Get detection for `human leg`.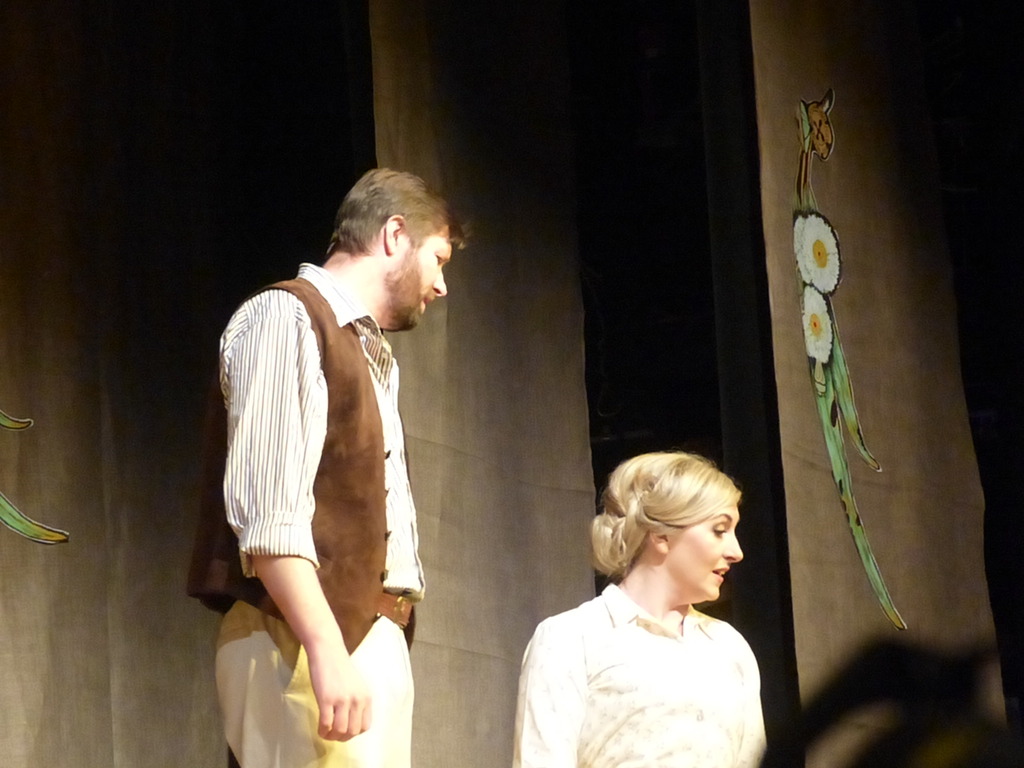
Detection: x1=212 y1=604 x2=415 y2=767.
